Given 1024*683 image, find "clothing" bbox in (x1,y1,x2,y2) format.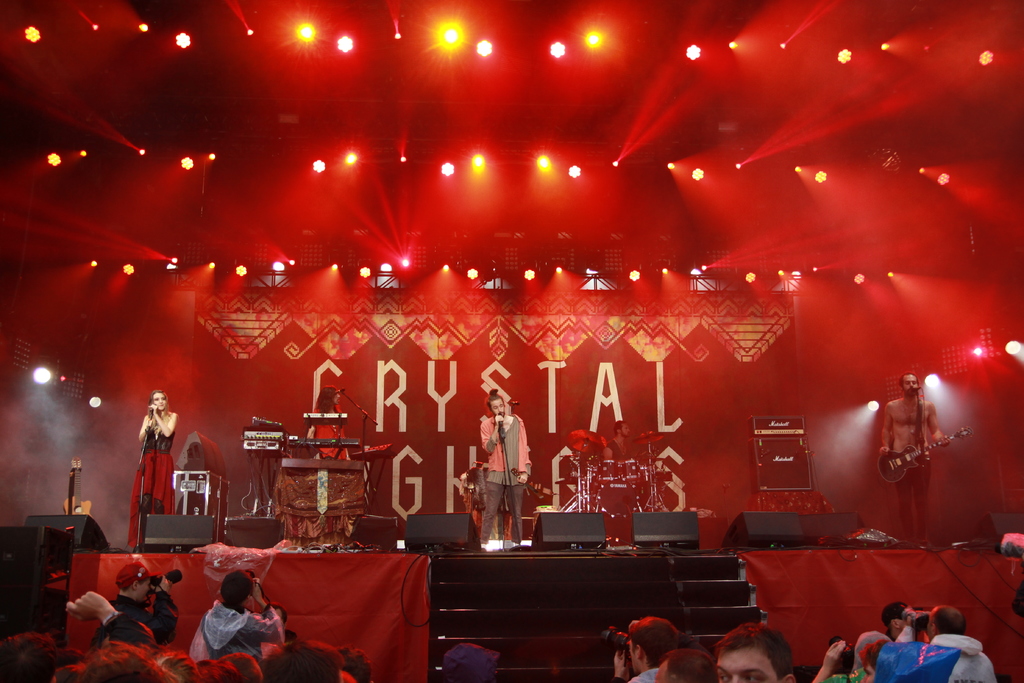
(186,591,269,666).
